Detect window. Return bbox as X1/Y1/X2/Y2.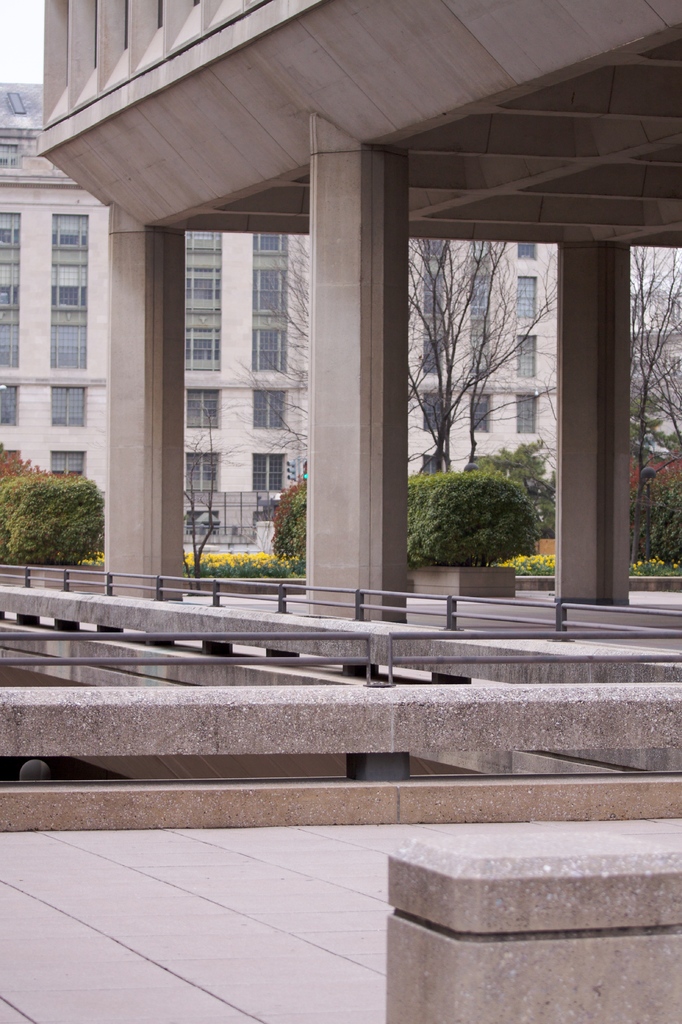
423/335/452/371.
